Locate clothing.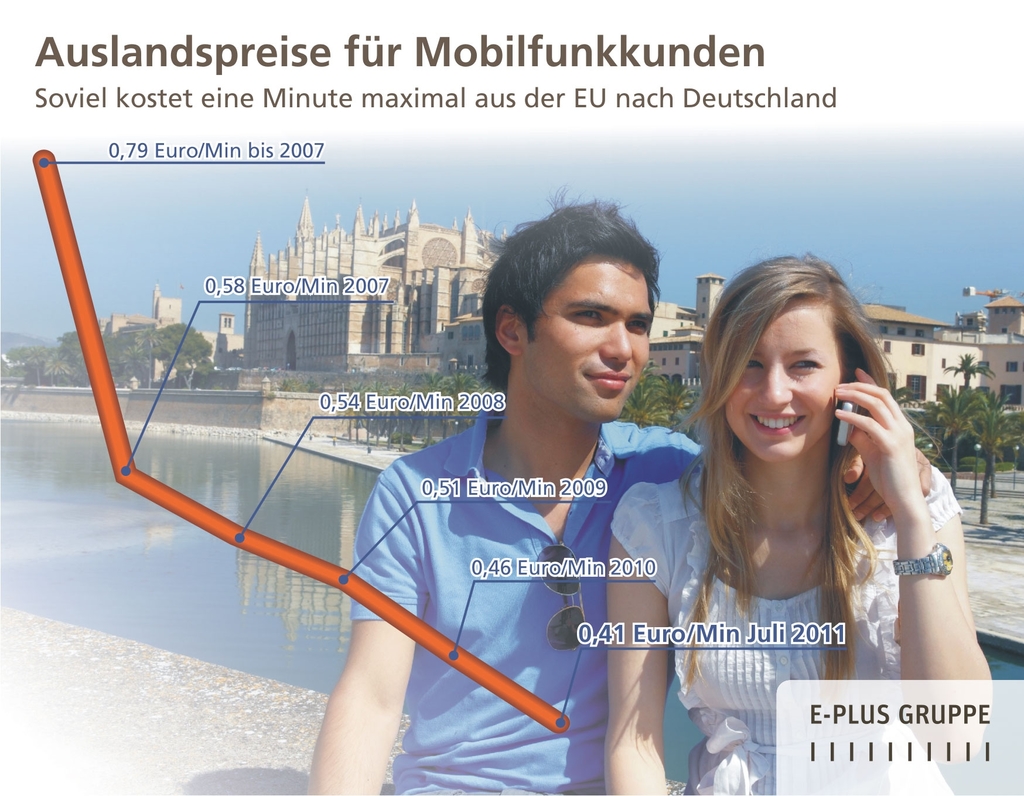
Bounding box: (x1=613, y1=471, x2=961, y2=795).
